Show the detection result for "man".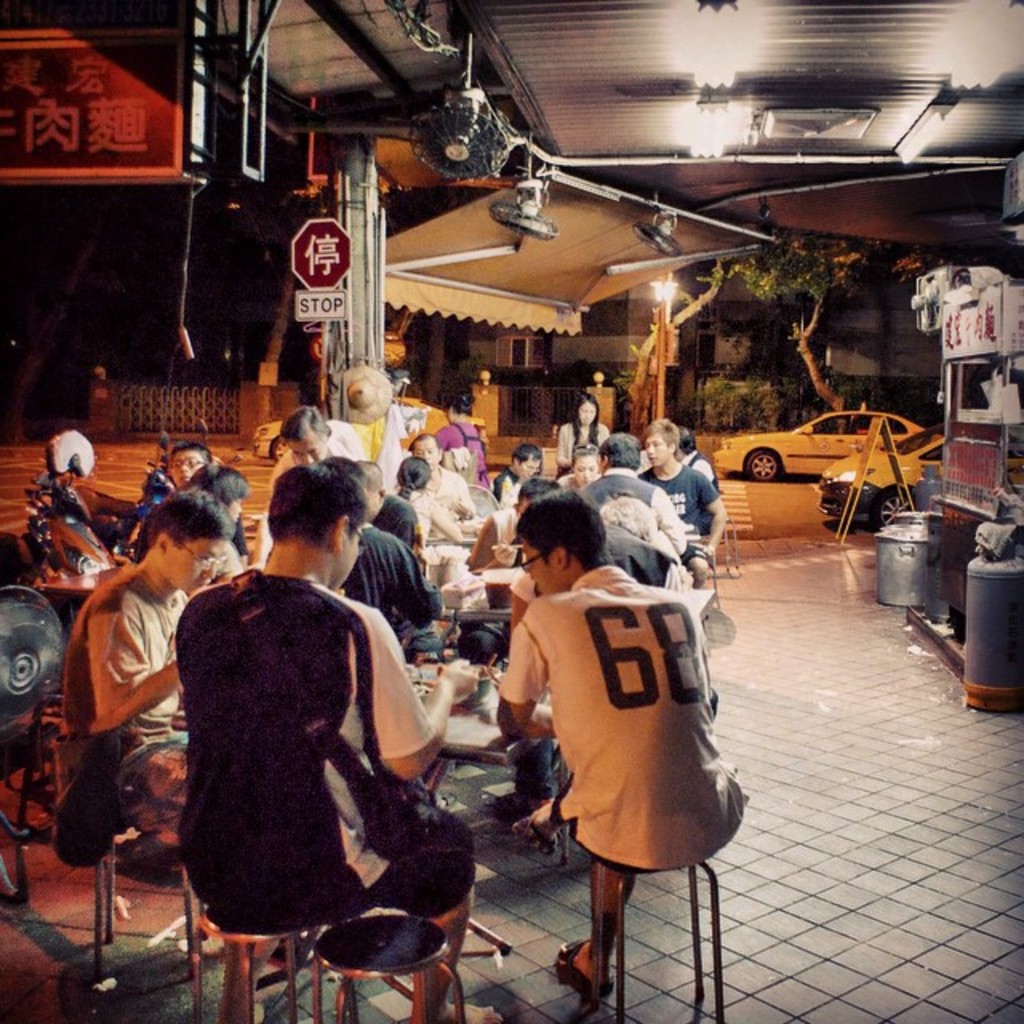
<region>576, 438, 696, 562</region>.
